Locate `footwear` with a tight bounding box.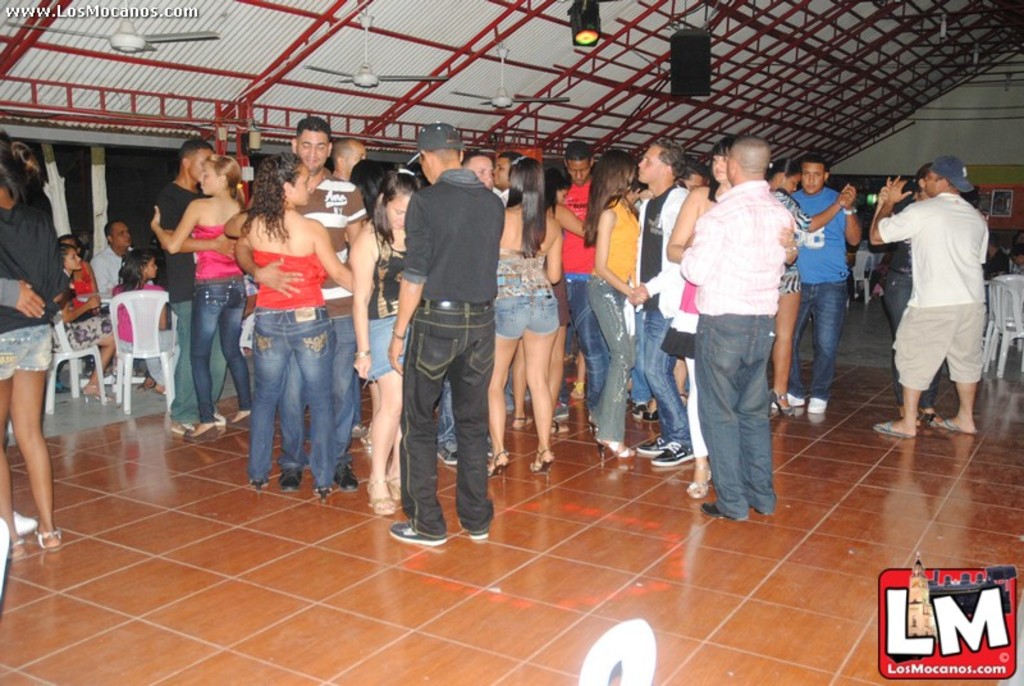
{"x1": 434, "y1": 442, "x2": 453, "y2": 466}.
